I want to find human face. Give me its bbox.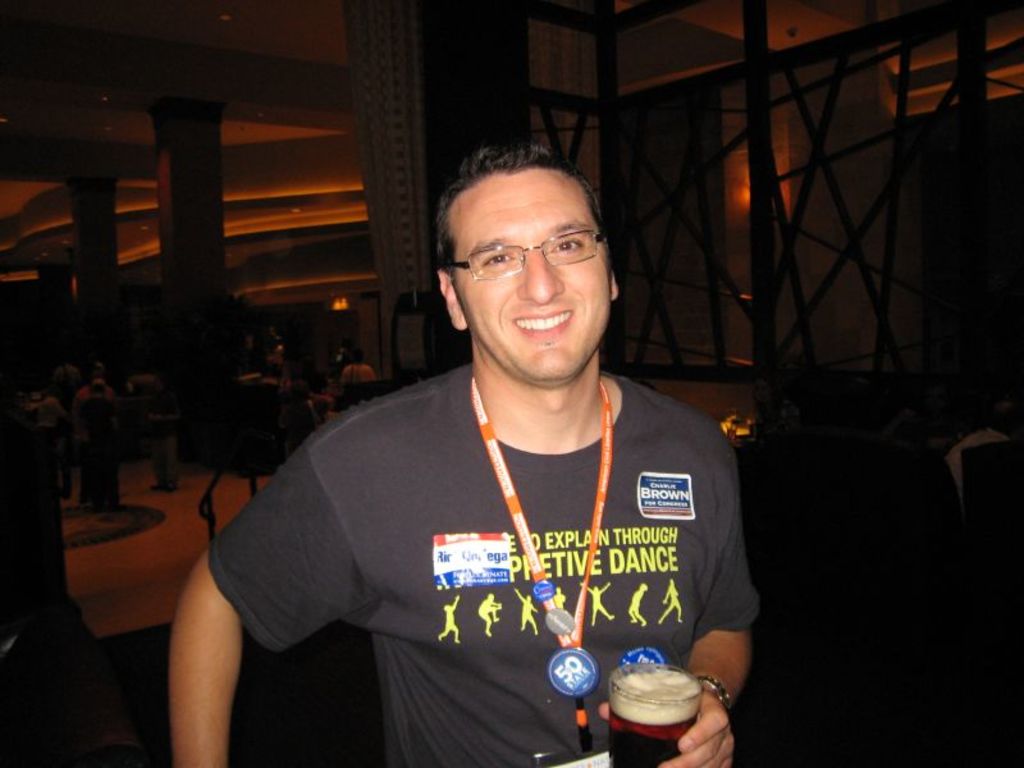
locate(445, 164, 611, 387).
